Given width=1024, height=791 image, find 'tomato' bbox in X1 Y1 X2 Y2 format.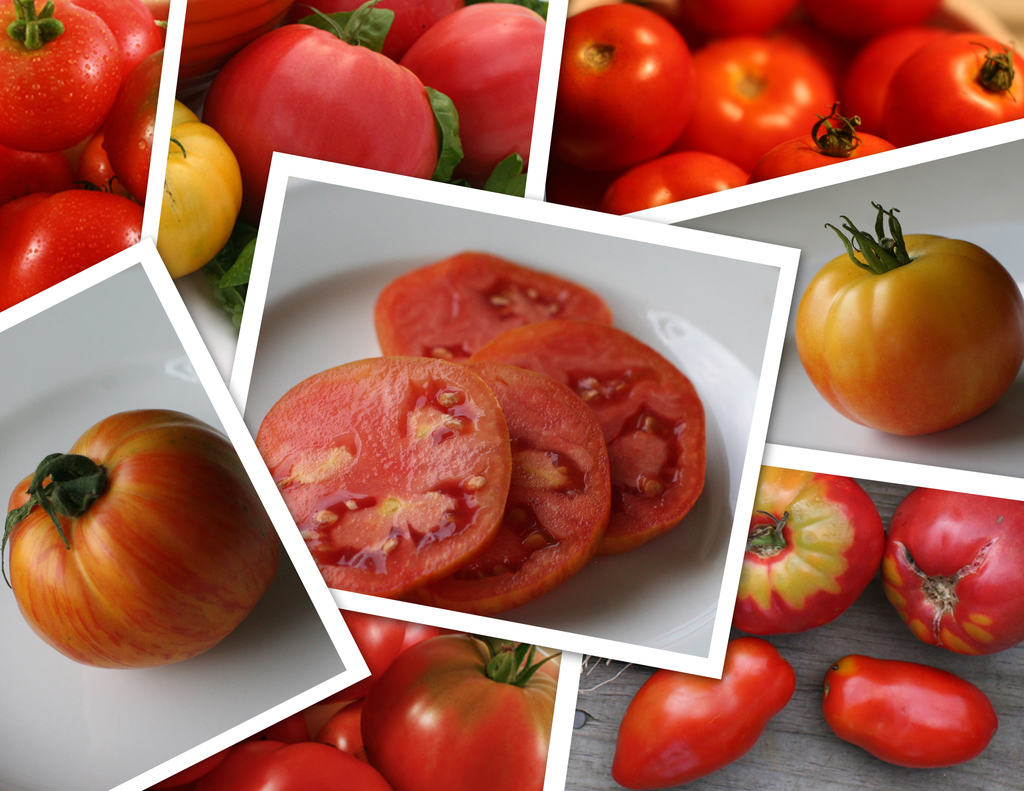
794 198 1023 437.
